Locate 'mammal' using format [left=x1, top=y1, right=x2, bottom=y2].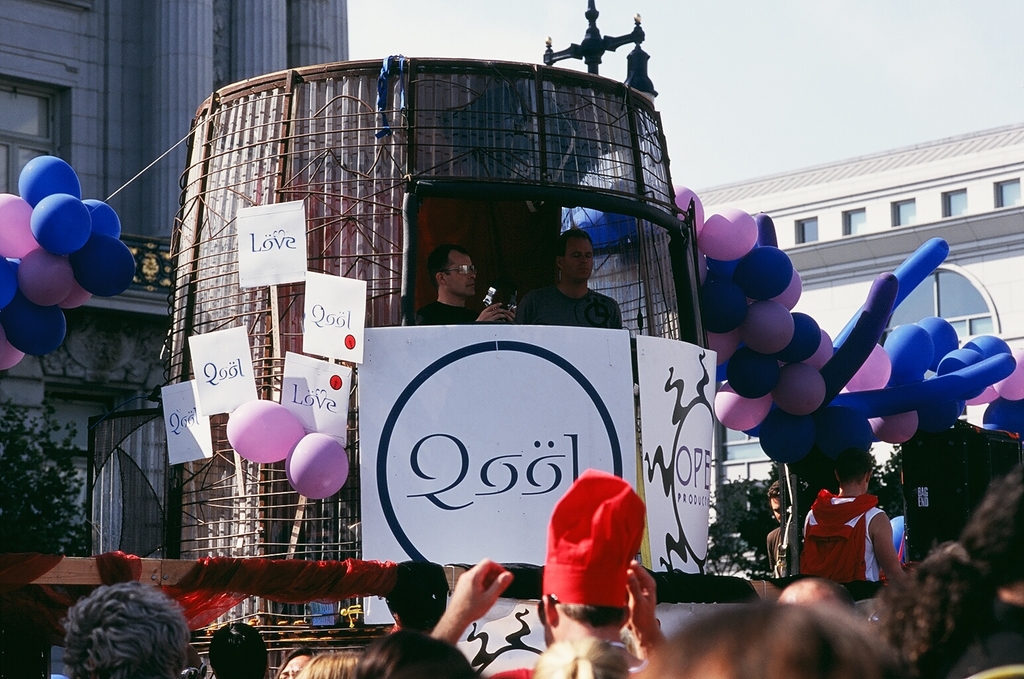
[left=536, top=638, right=626, bottom=678].
